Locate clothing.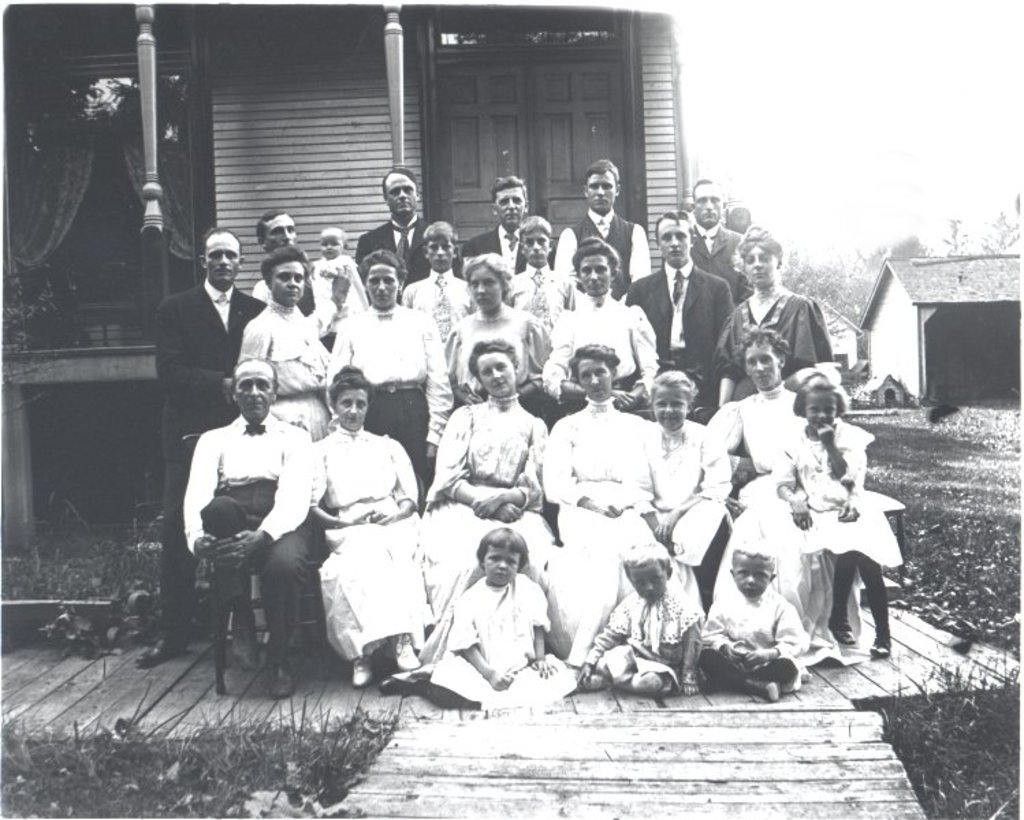
Bounding box: 398 265 480 343.
